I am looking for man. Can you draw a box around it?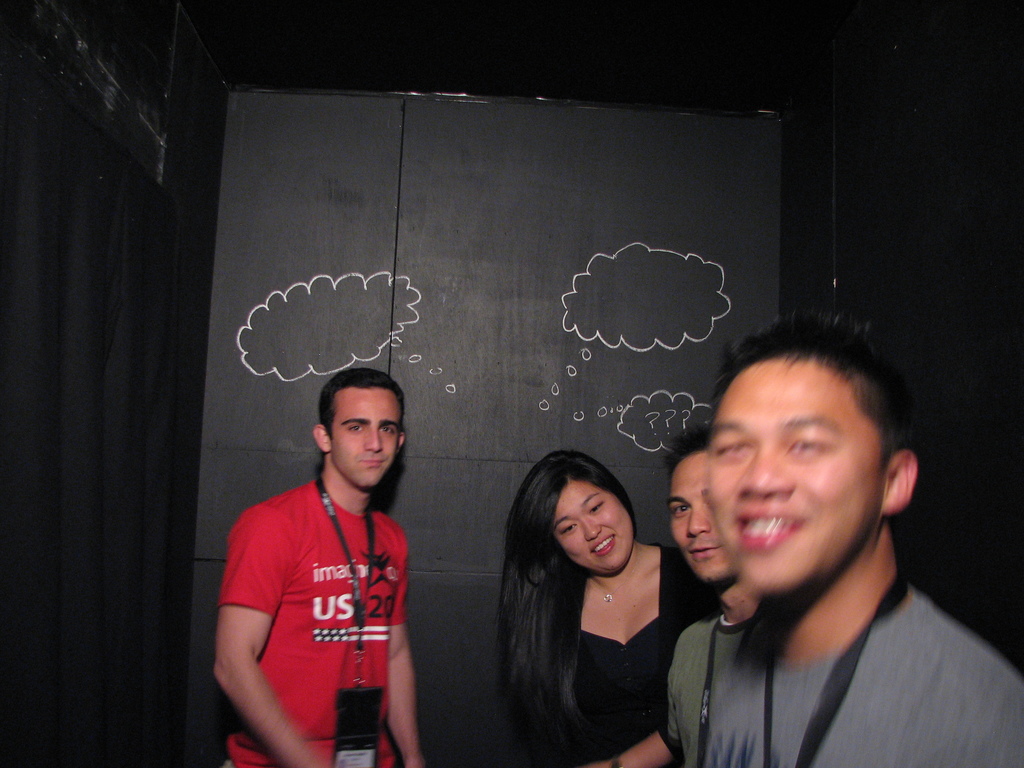
Sure, the bounding box is (left=211, top=367, right=428, bottom=767).
